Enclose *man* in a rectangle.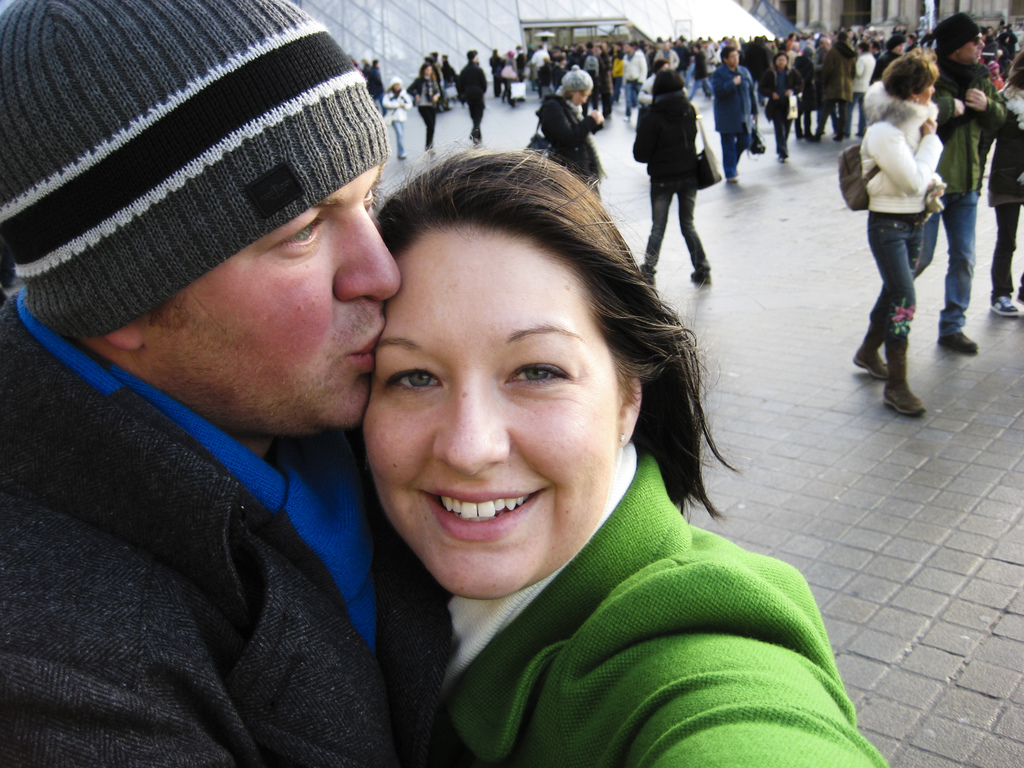
left=870, top=33, right=915, bottom=88.
